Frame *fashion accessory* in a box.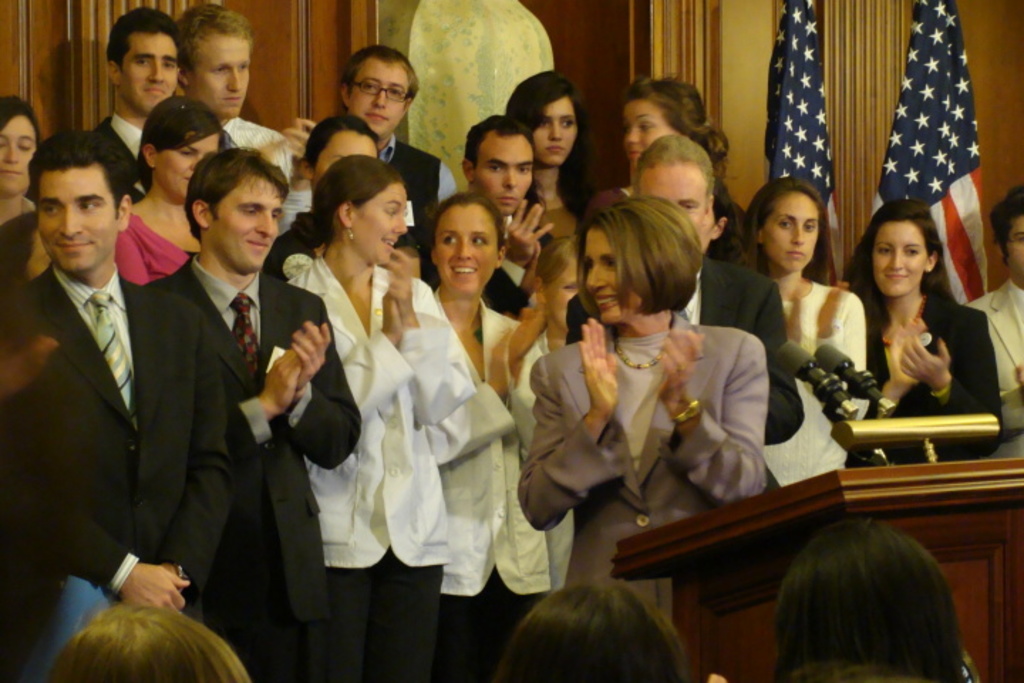
<bbox>927, 380, 951, 403</bbox>.
